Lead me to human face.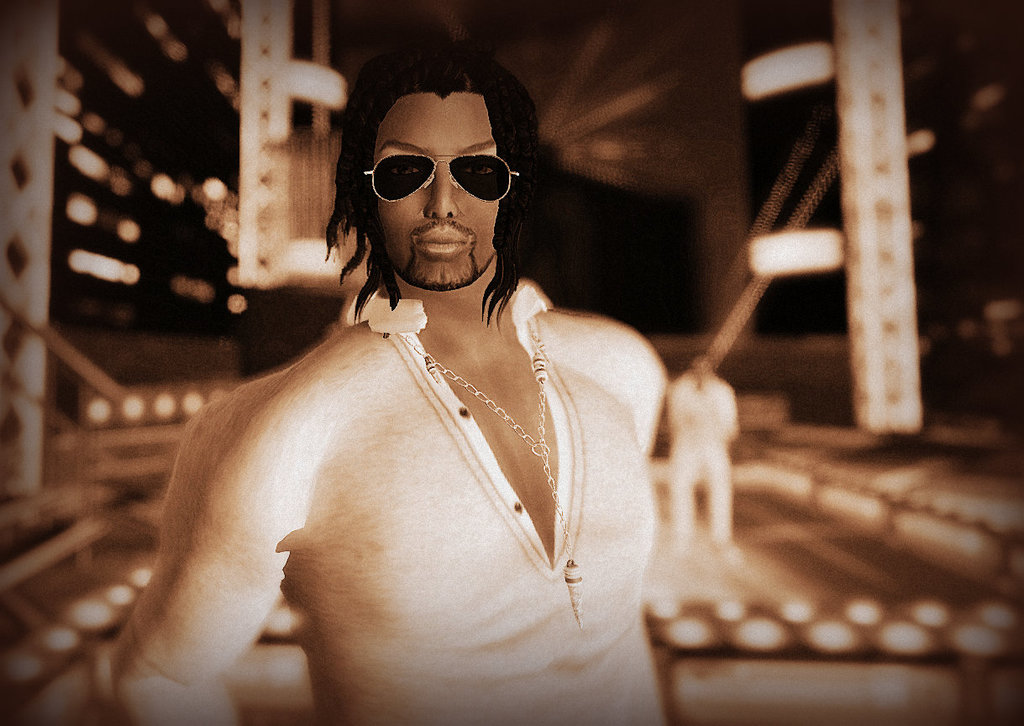
Lead to crop(362, 87, 522, 291).
